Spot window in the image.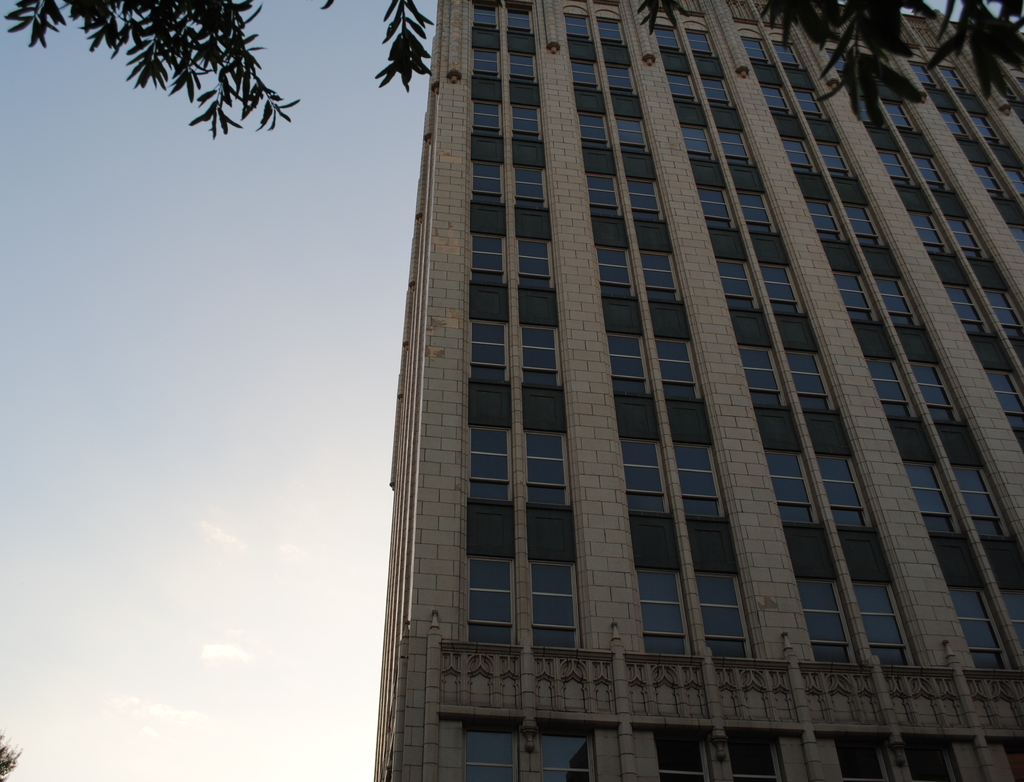
window found at {"x1": 906, "y1": 740, "x2": 956, "y2": 781}.
